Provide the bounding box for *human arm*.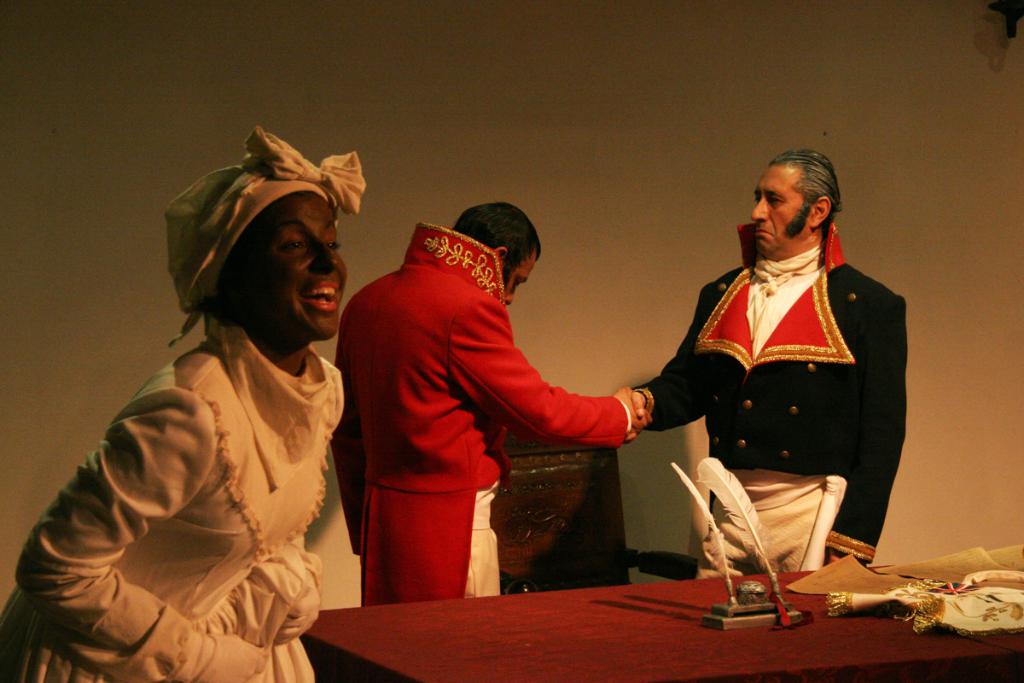
334, 342, 372, 559.
